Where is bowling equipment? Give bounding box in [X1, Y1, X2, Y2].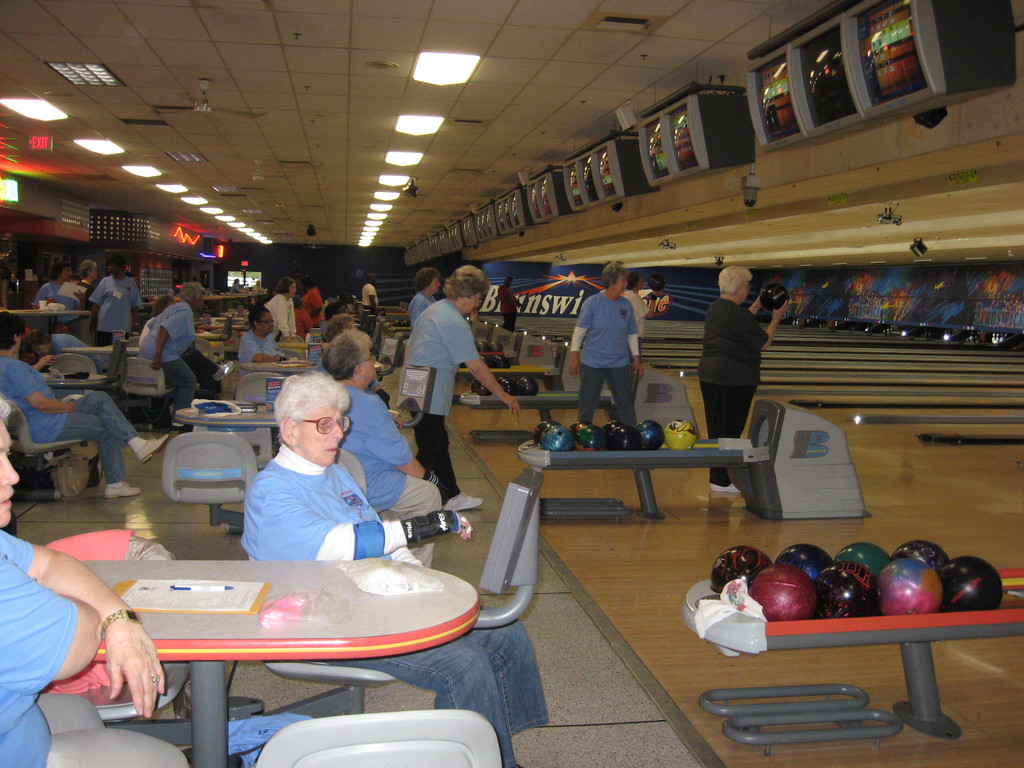
[459, 359, 700, 438].
